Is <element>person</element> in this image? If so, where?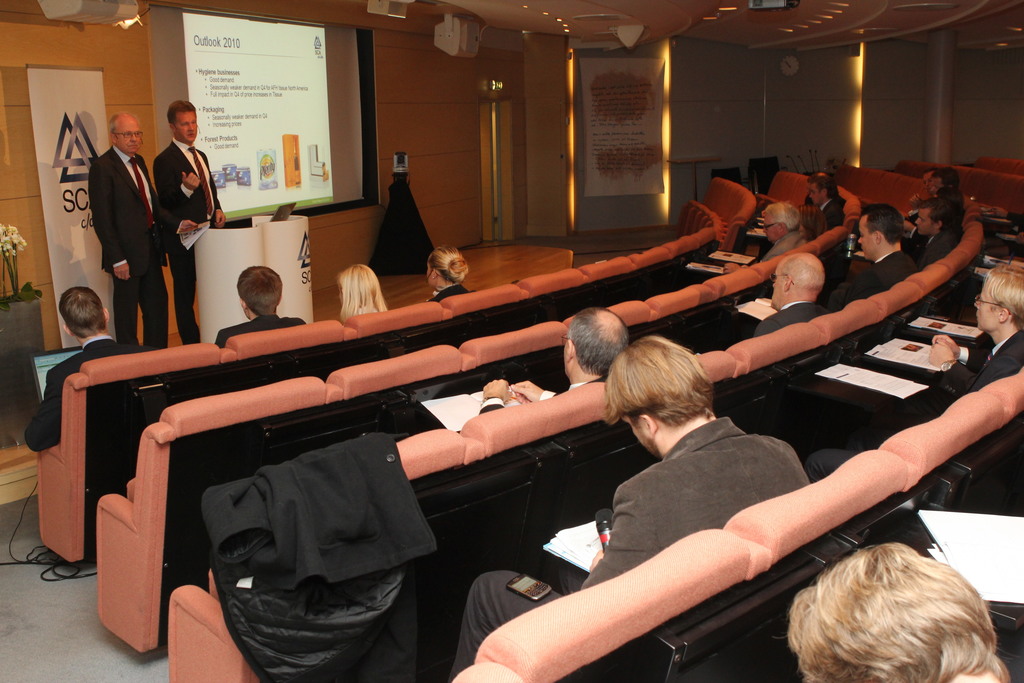
Yes, at region(149, 92, 228, 343).
